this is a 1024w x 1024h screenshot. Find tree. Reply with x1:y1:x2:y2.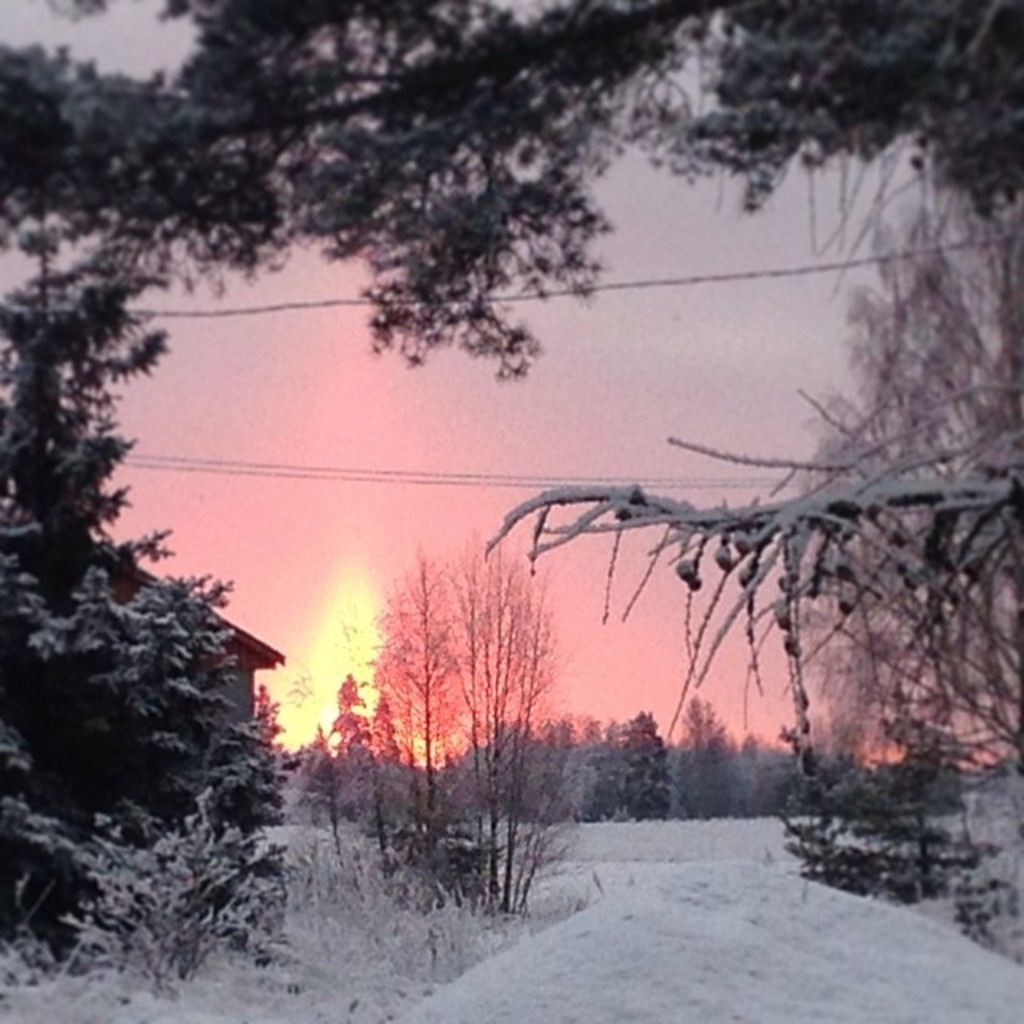
0:349:286:931.
